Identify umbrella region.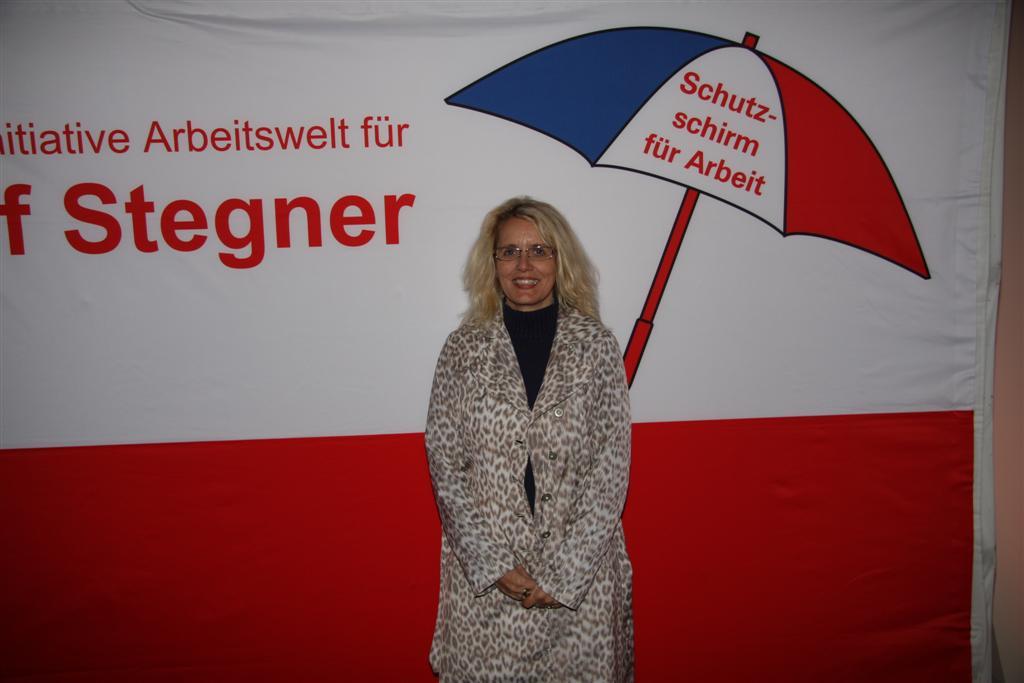
Region: {"left": 443, "top": 27, "right": 934, "bottom": 388}.
